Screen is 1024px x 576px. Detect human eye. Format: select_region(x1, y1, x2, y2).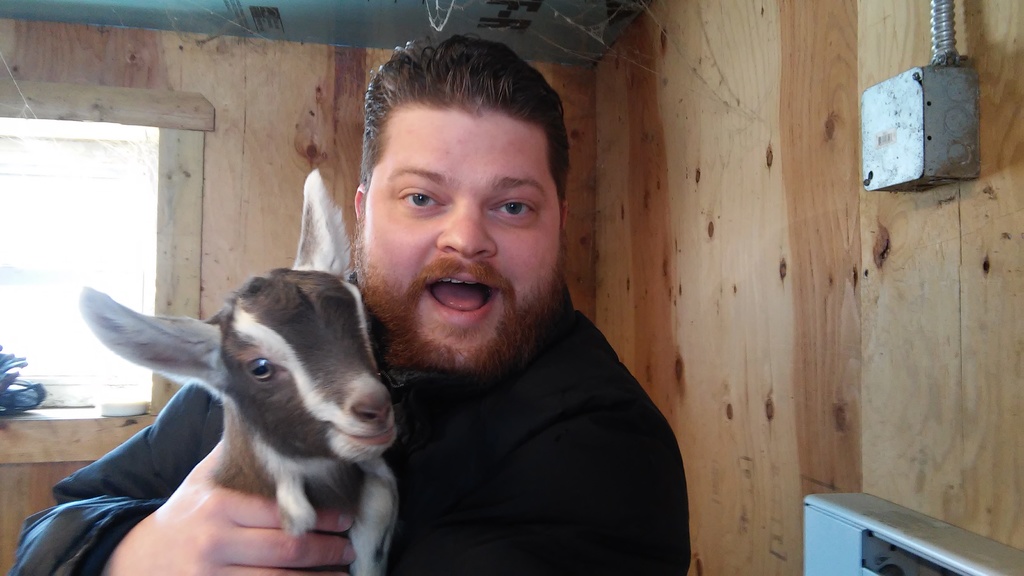
select_region(489, 192, 544, 222).
